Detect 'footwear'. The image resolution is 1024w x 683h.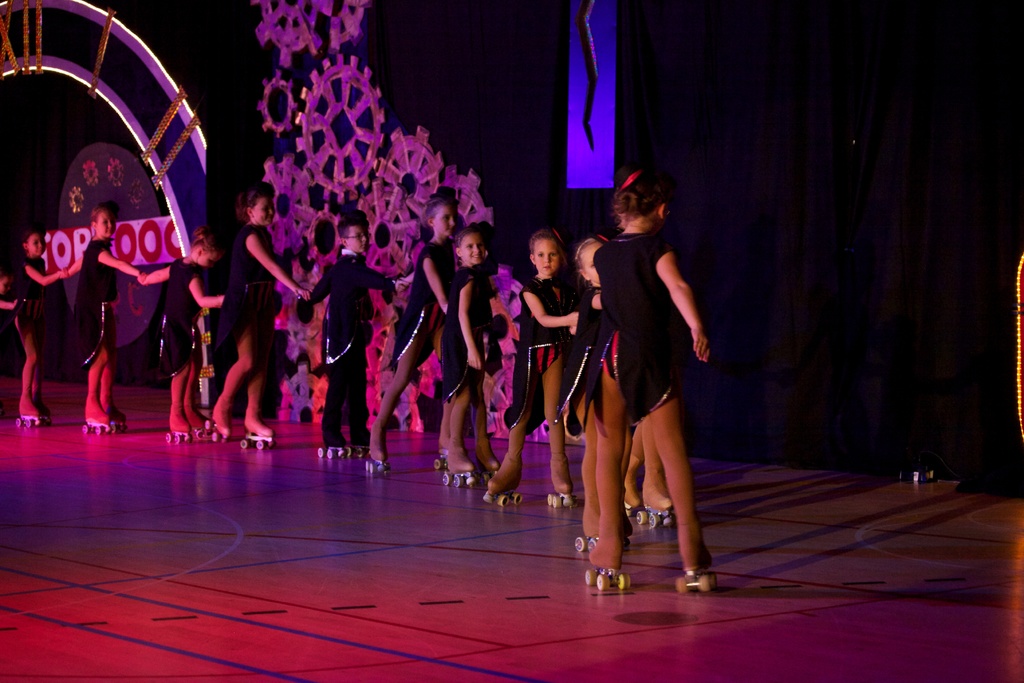
(488, 457, 524, 494).
